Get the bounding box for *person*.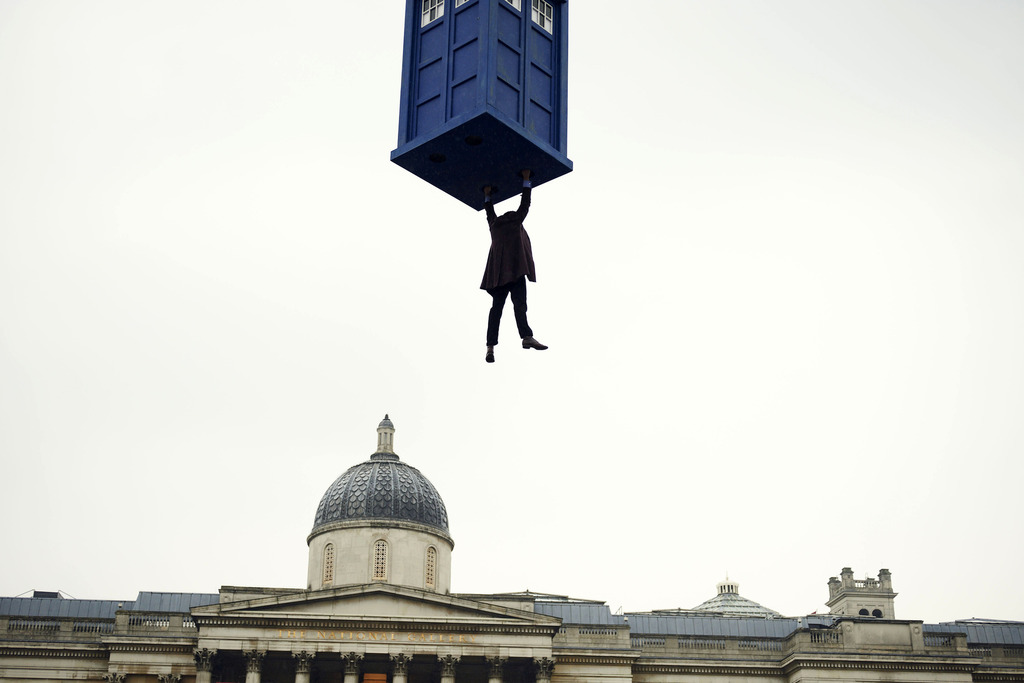
(left=461, top=197, right=540, bottom=367).
